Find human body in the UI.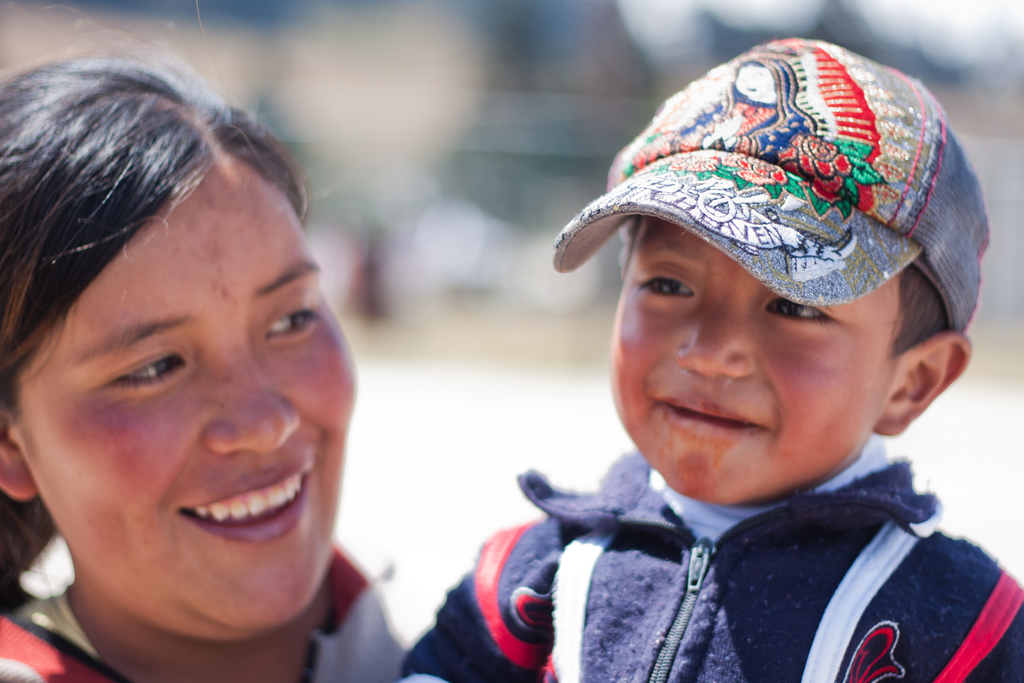
UI element at (479,81,1023,655).
